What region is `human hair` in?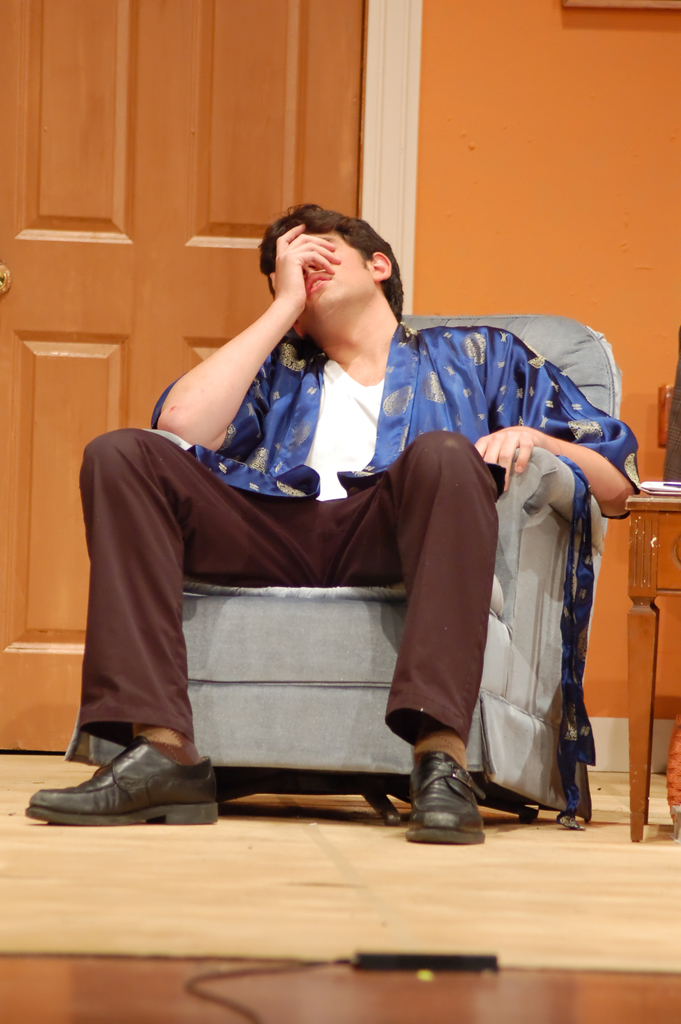
[256,199,404,329].
